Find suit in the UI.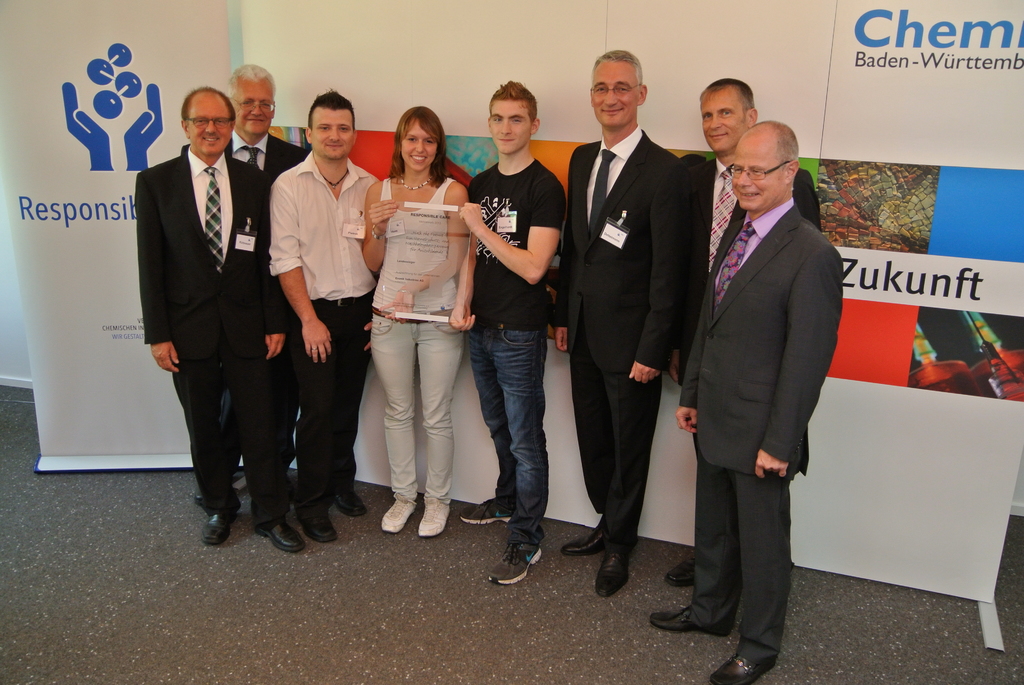
UI element at bbox=(182, 130, 307, 484).
